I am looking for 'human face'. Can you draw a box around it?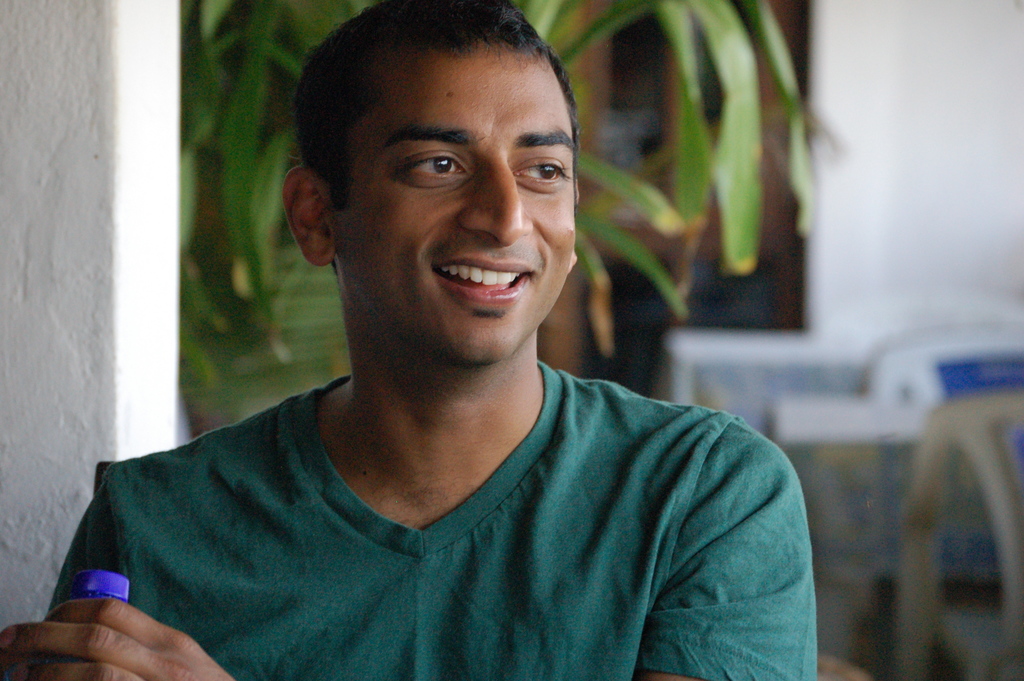
Sure, the bounding box is 340/51/577/363.
